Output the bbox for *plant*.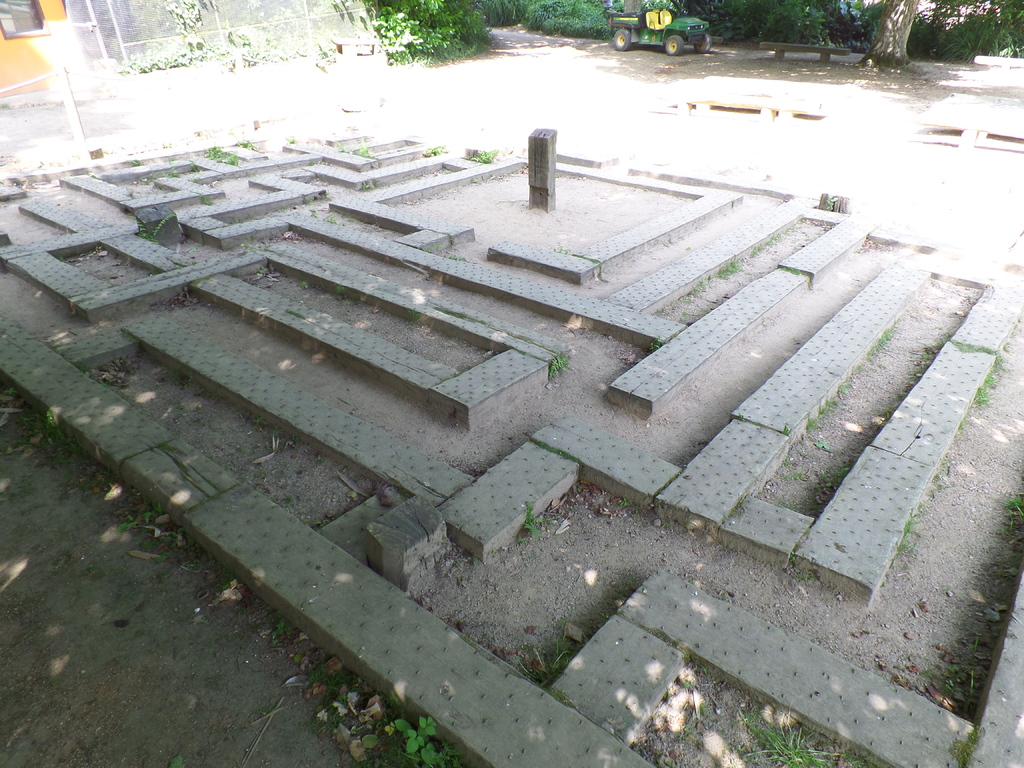
region(733, 697, 877, 767).
